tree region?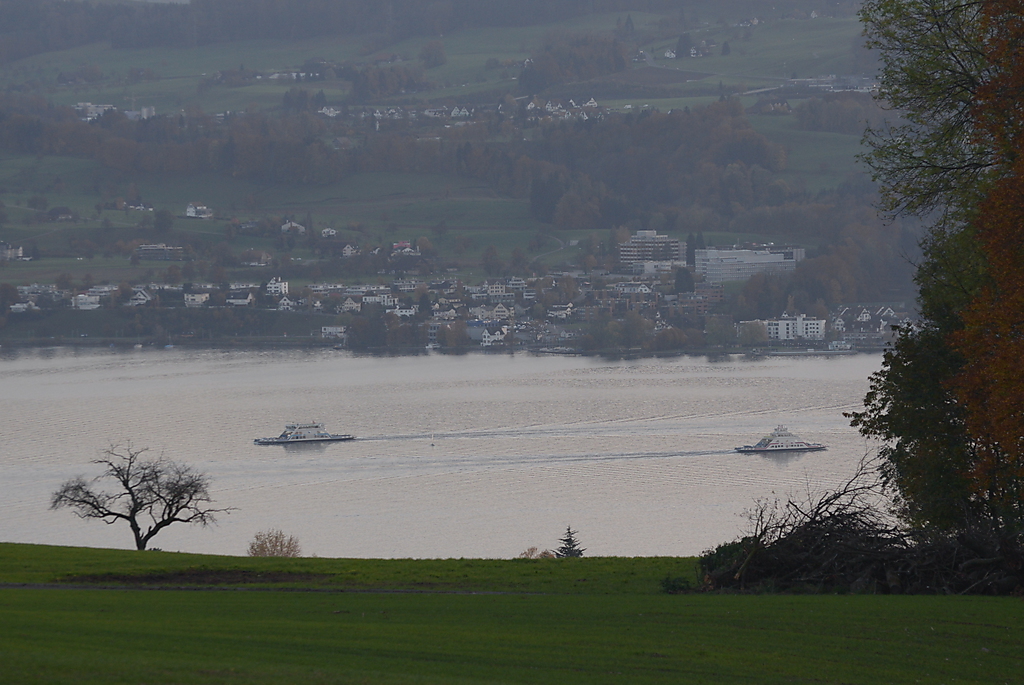
414,258,434,280
